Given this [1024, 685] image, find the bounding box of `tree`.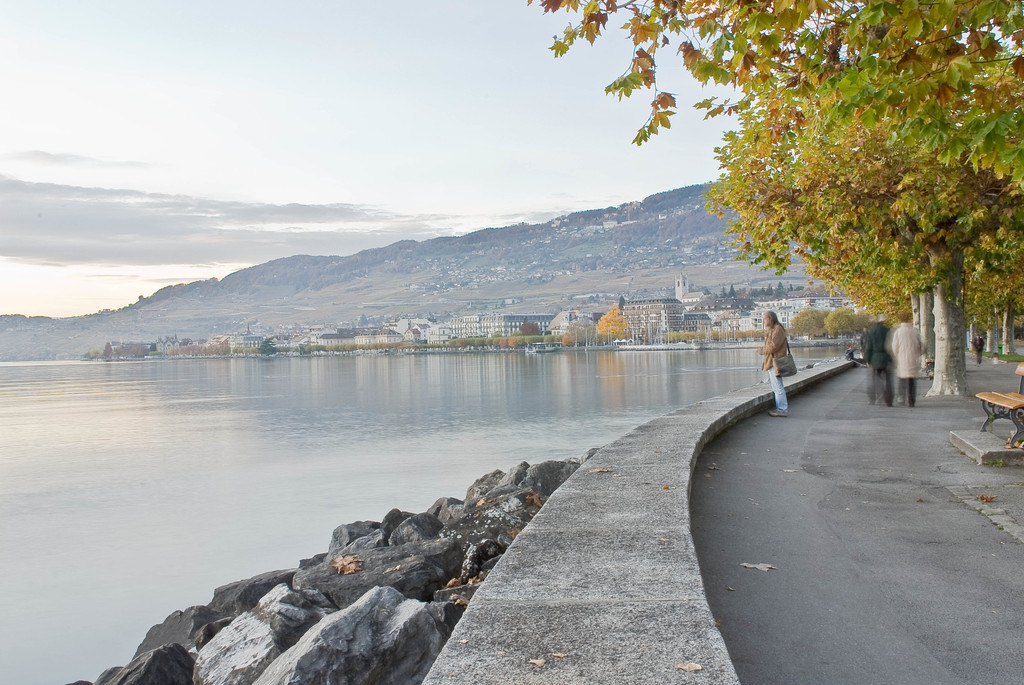
region(546, 307, 587, 338).
